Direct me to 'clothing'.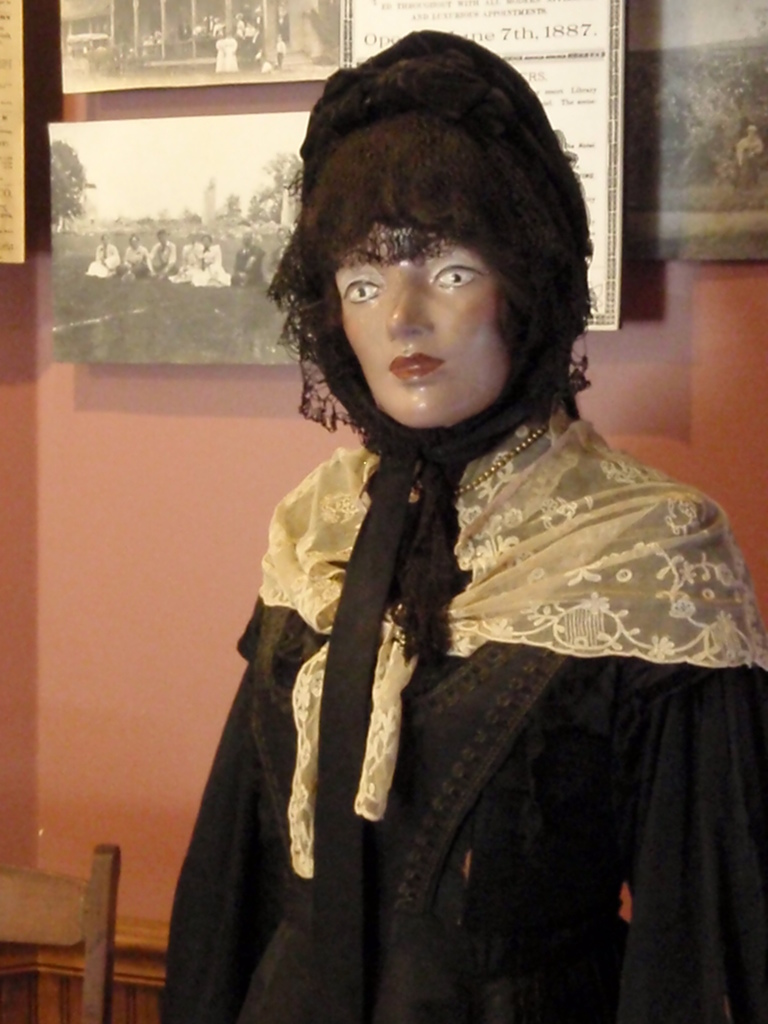
Direction: <bbox>735, 136, 764, 181</bbox>.
